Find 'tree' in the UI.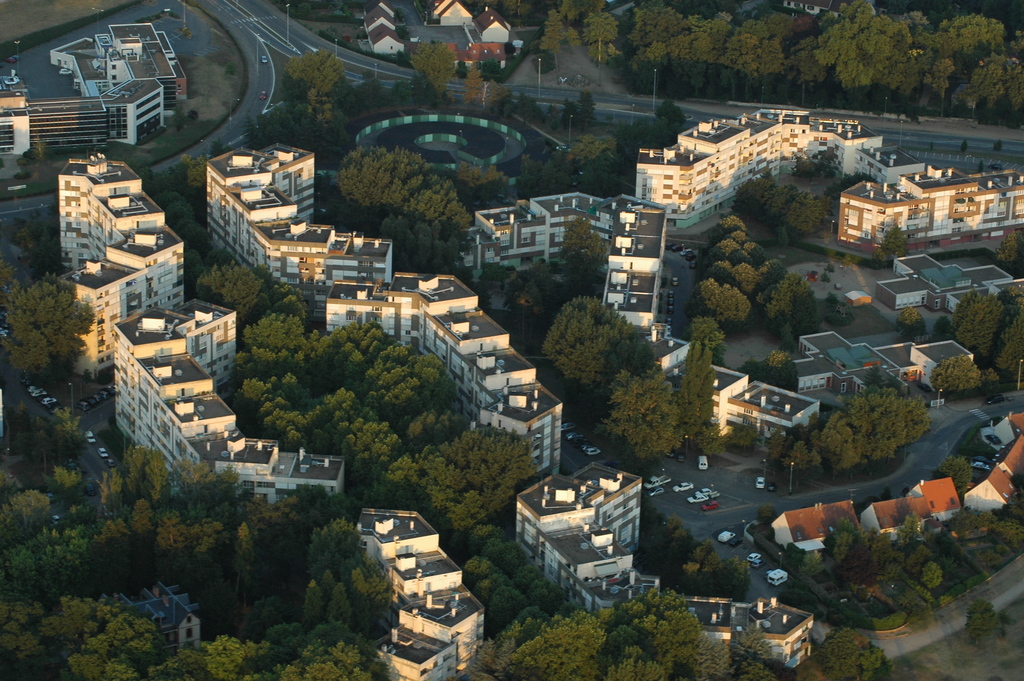
UI element at locate(920, 561, 945, 587).
